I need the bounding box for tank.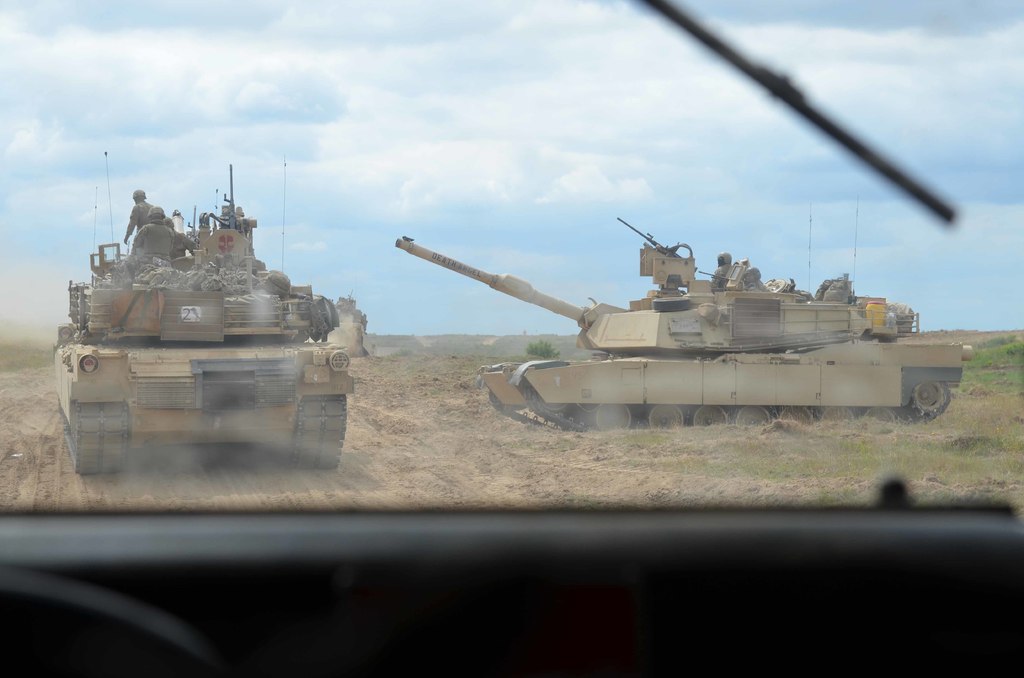
Here it is: 393/209/974/431.
